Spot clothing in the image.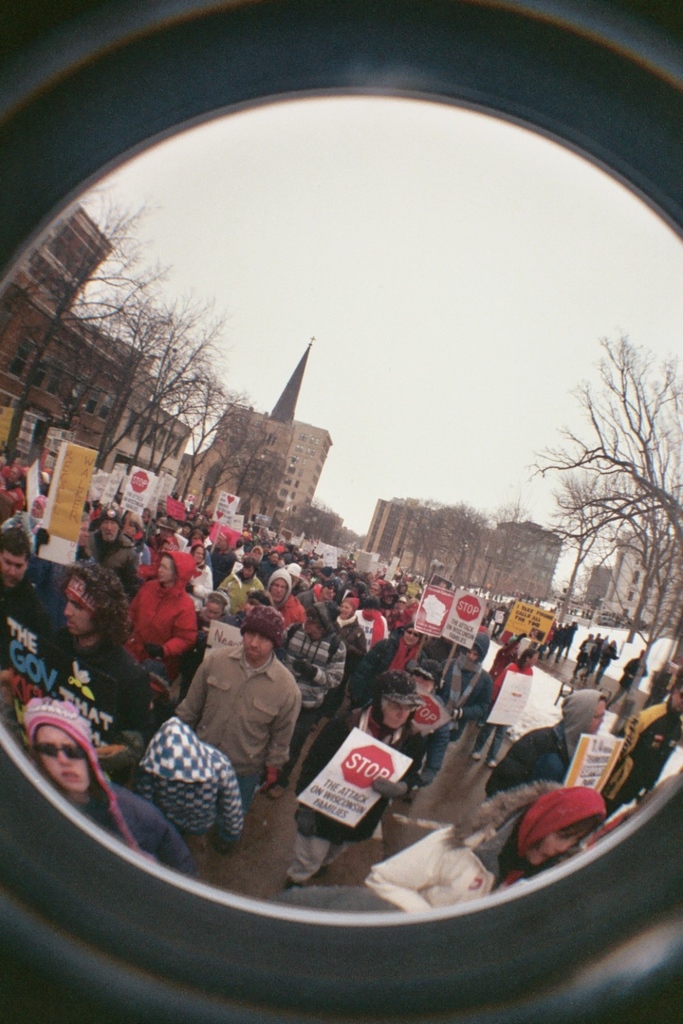
clothing found at BBox(270, 624, 350, 717).
